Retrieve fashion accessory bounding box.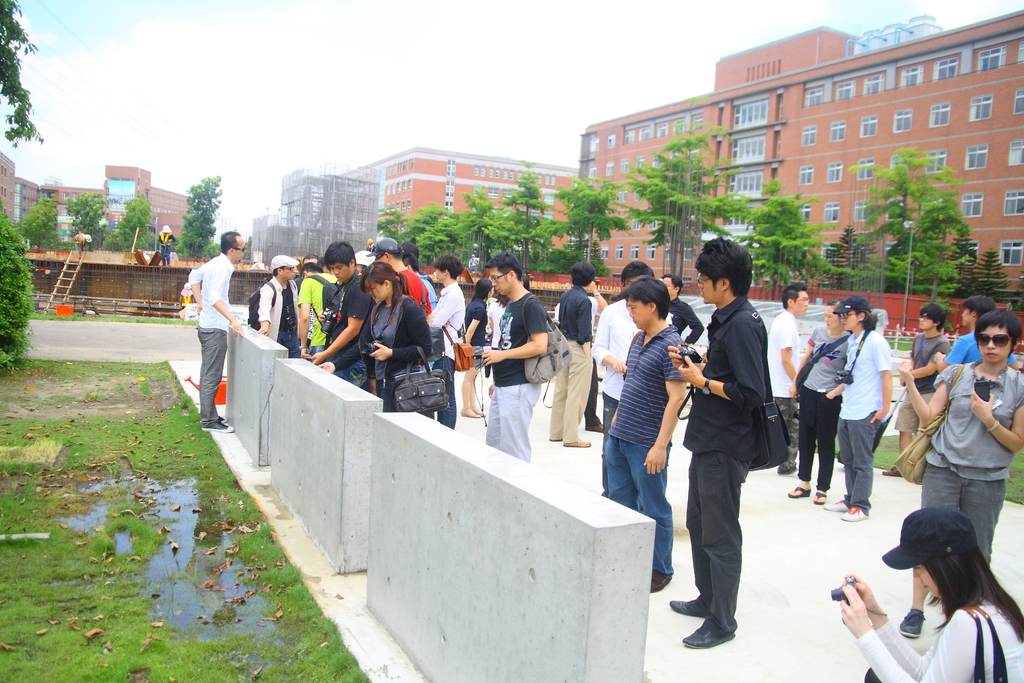
Bounding box: rect(421, 281, 428, 316).
